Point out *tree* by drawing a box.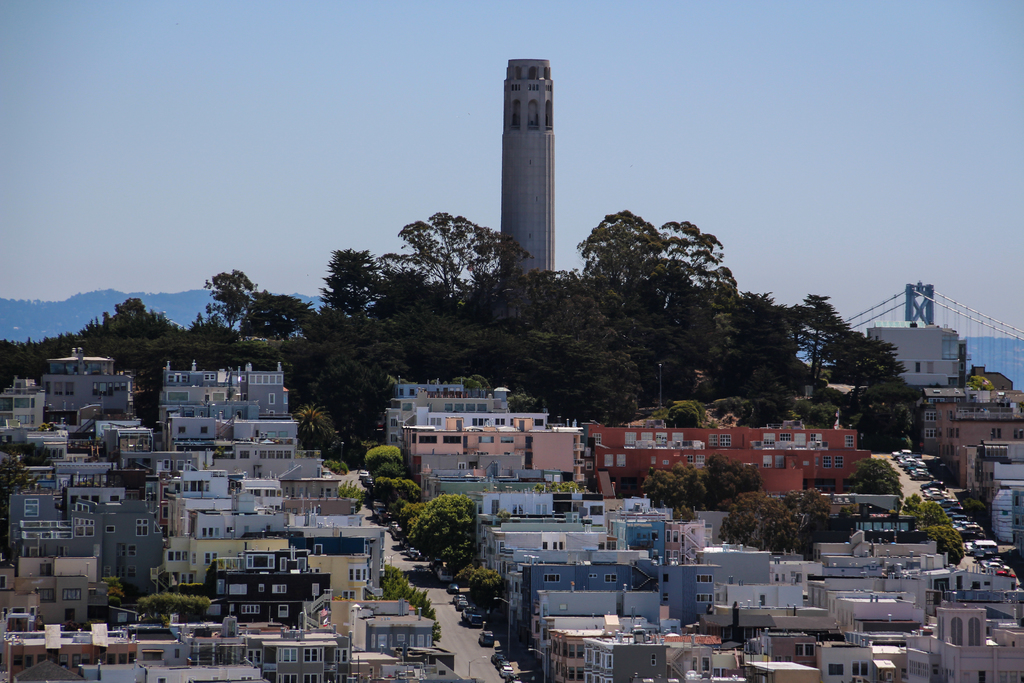
{"x1": 136, "y1": 593, "x2": 207, "y2": 629}.
